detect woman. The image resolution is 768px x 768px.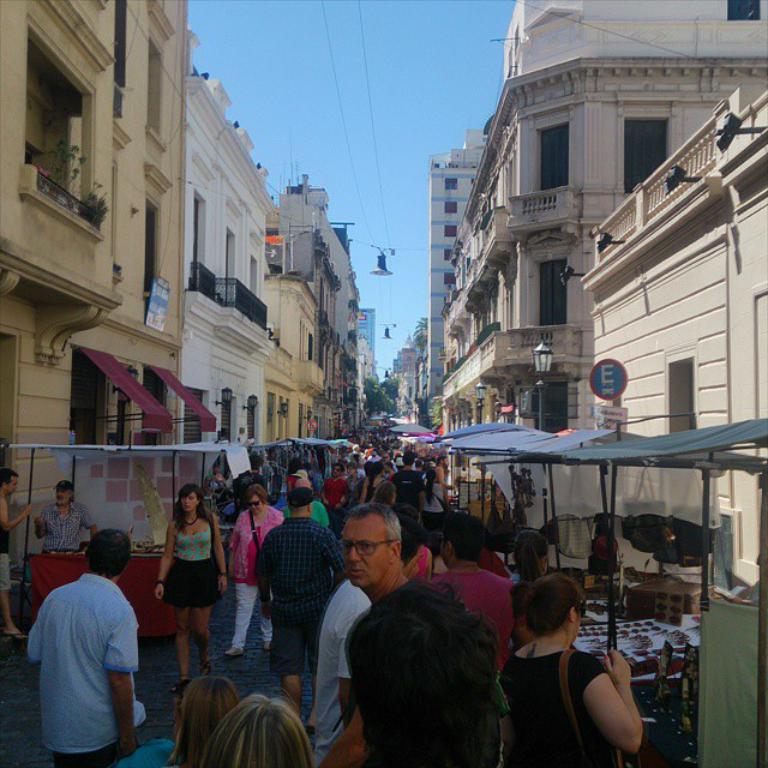
515 528 550 582.
